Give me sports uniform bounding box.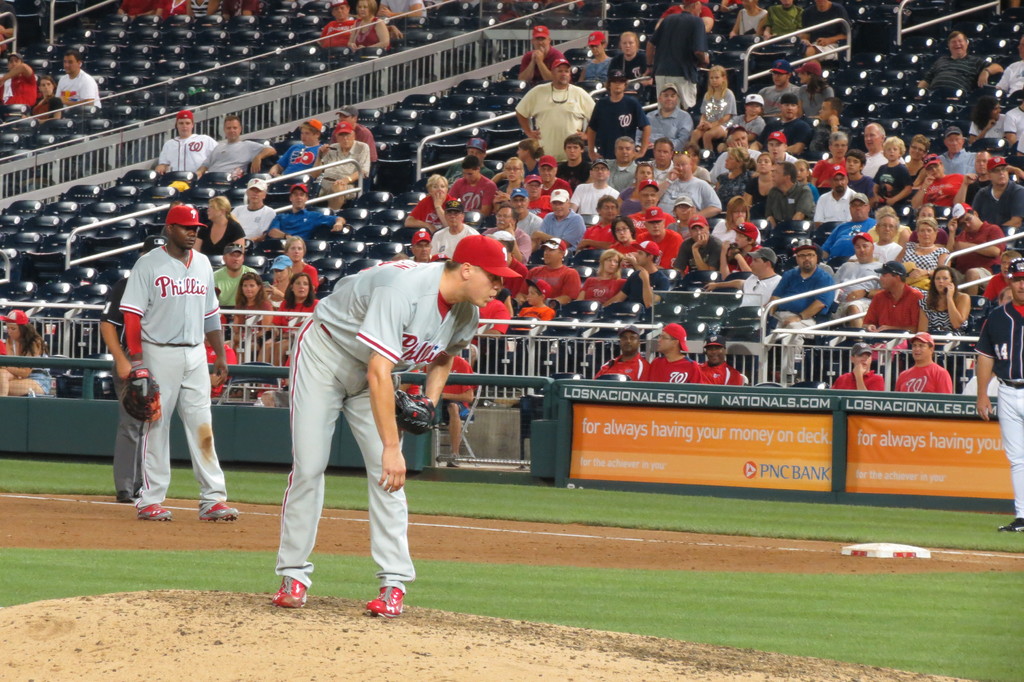
{"x1": 0, "y1": 70, "x2": 38, "y2": 110}.
